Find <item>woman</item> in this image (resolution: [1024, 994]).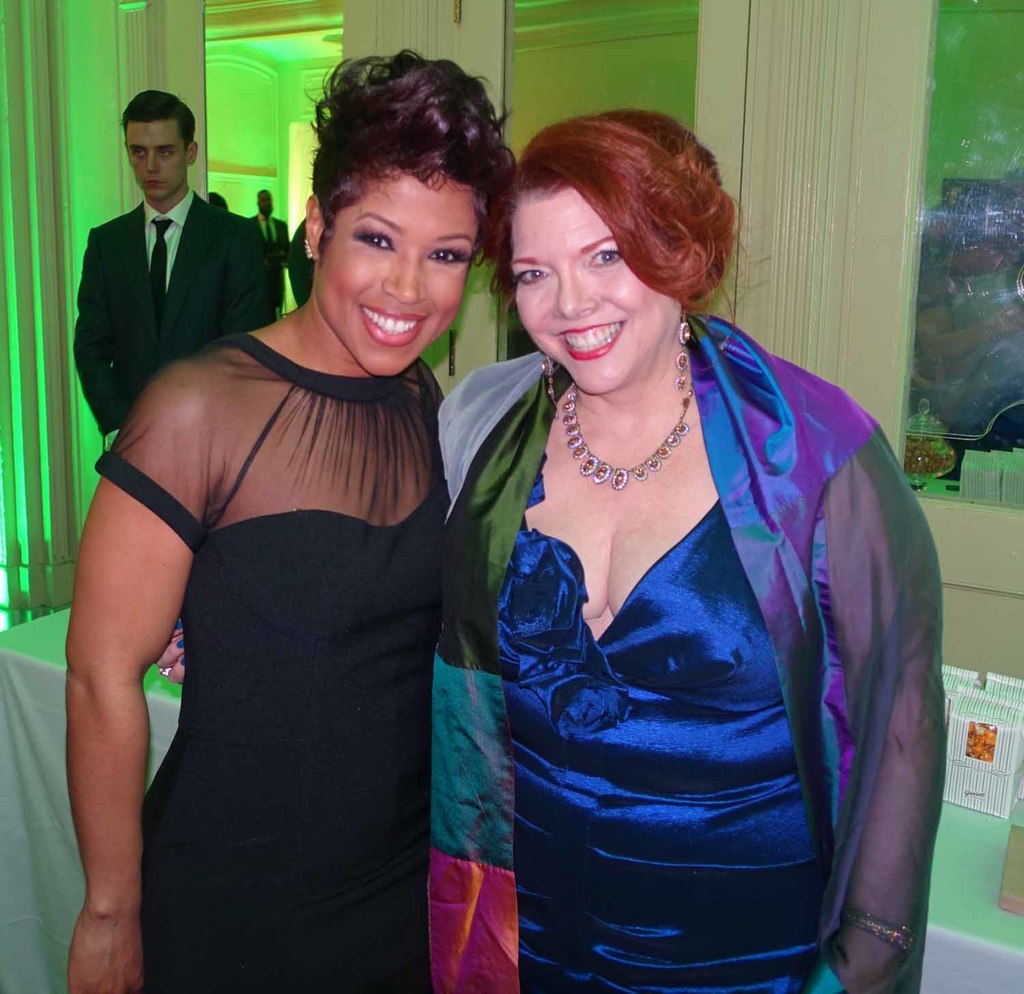
(418, 90, 944, 993).
